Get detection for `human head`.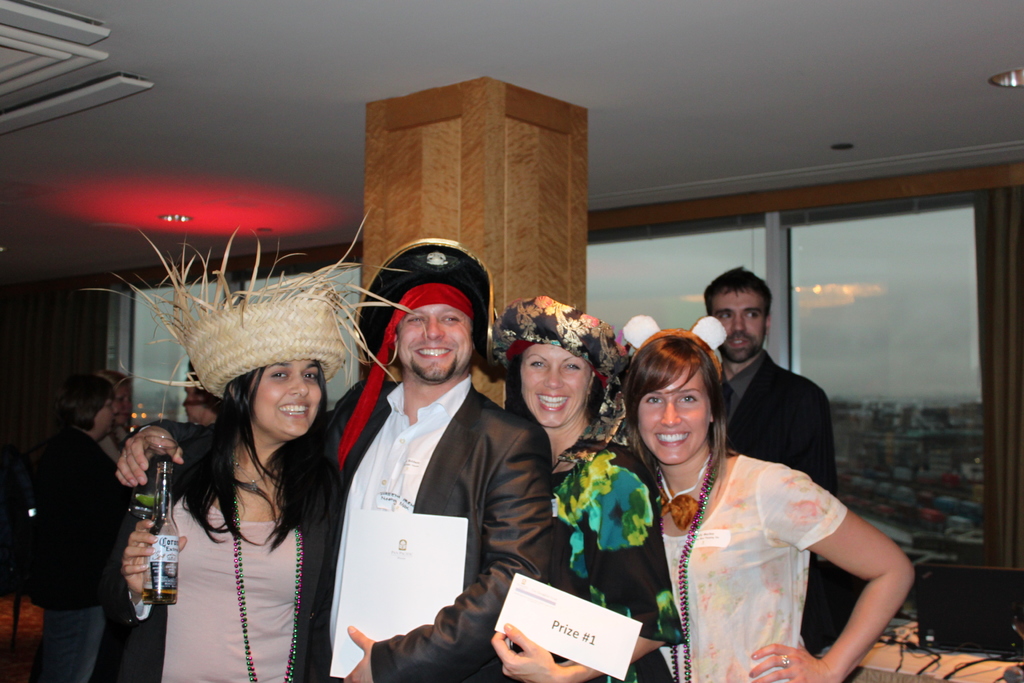
Detection: rect(64, 378, 113, 441).
